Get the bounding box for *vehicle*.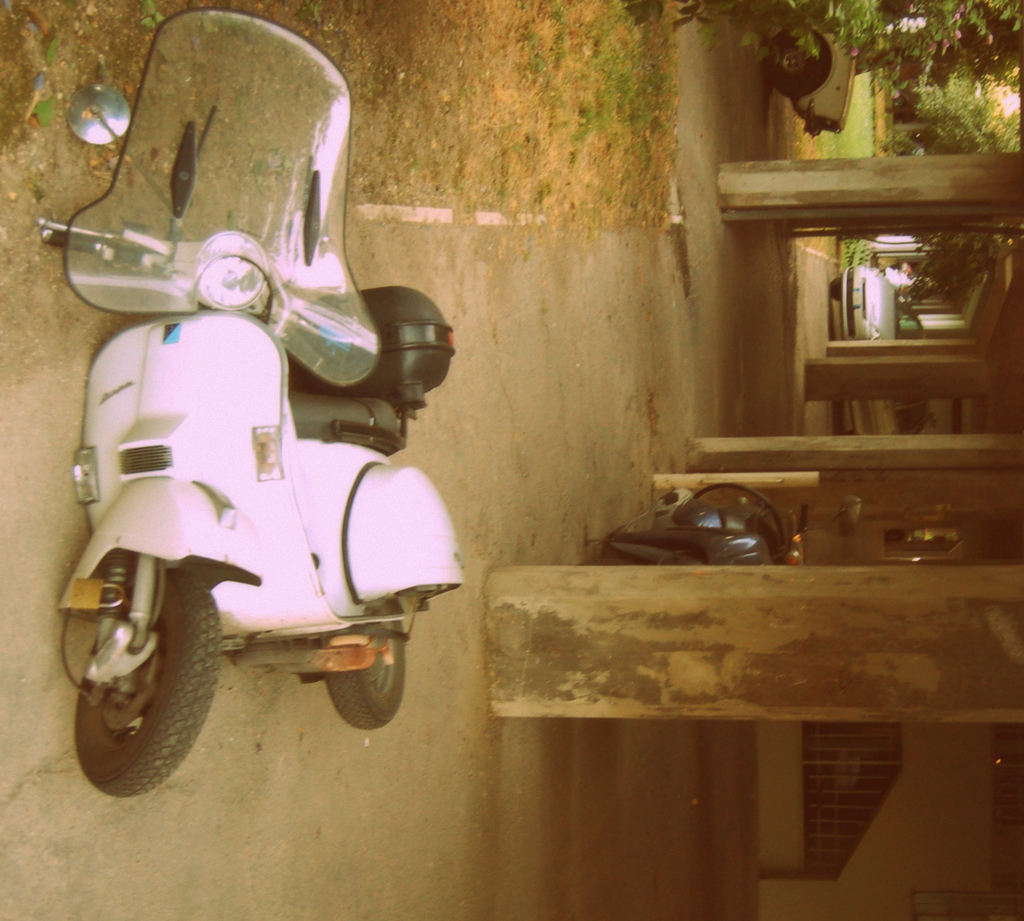
crop(622, 485, 811, 574).
